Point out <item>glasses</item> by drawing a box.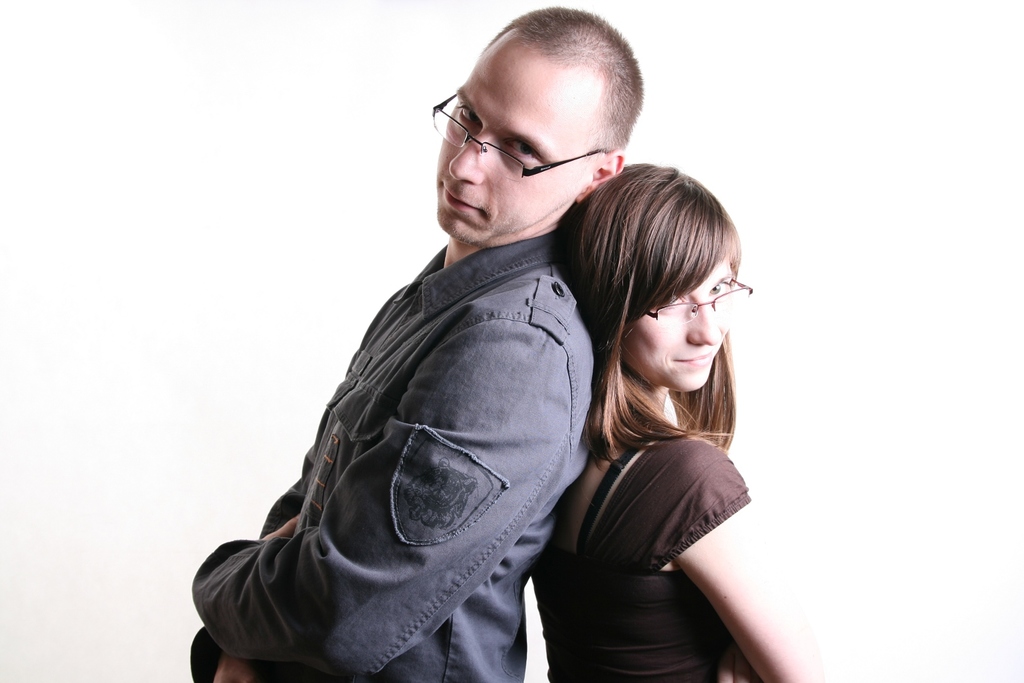
pyautogui.locateOnScreen(641, 277, 753, 331).
